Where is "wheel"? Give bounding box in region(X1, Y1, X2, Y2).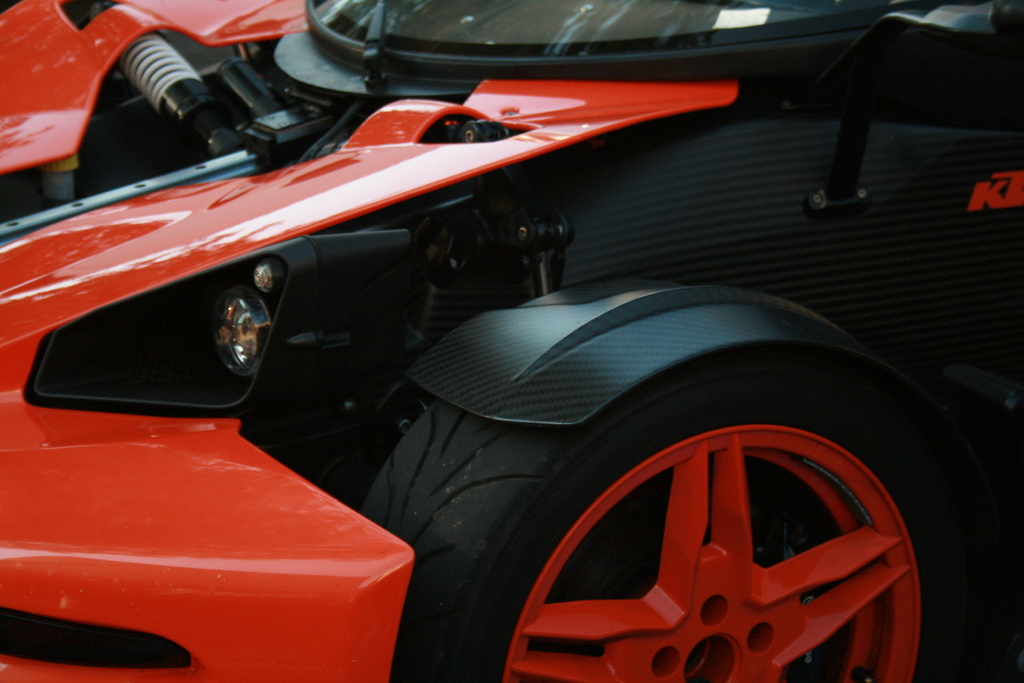
region(351, 386, 998, 682).
